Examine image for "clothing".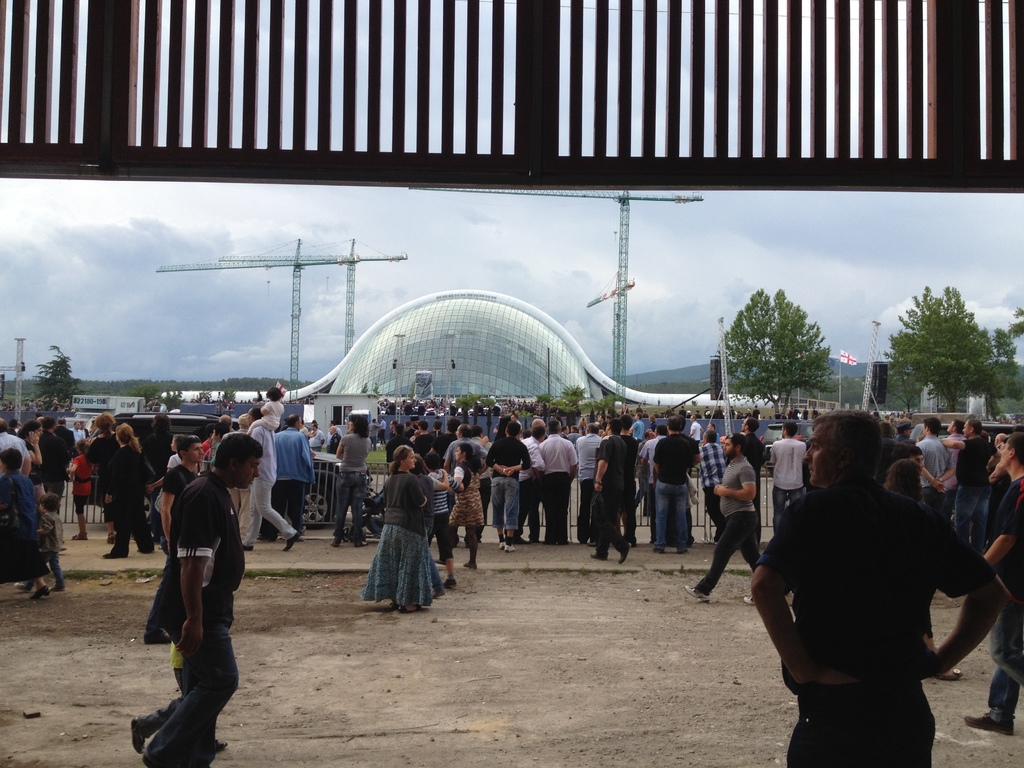
Examination result: <region>593, 435, 625, 556</region>.
